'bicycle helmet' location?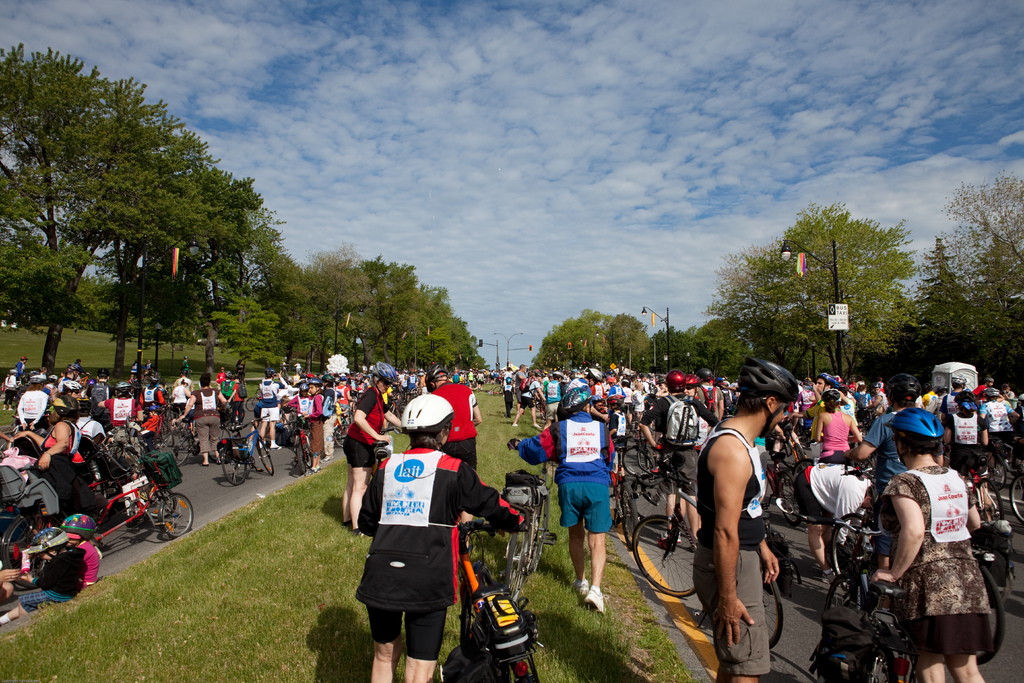
<box>981,388,1000,395</box>
